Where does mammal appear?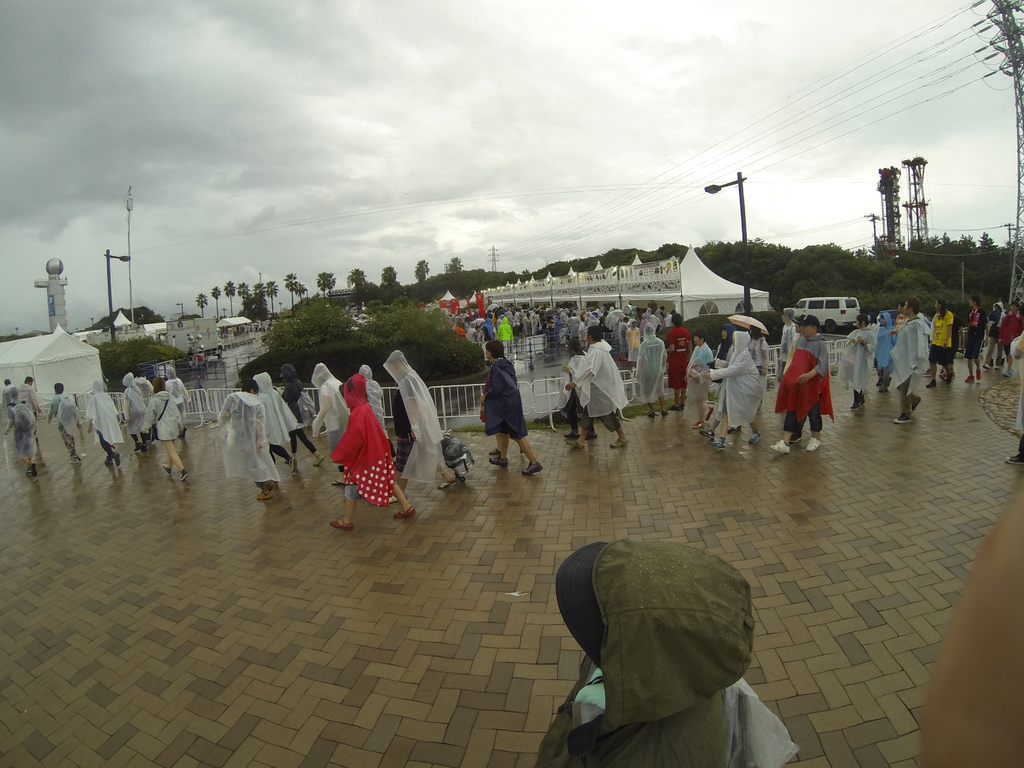
Appears at box(134, 369, 153, 404).
